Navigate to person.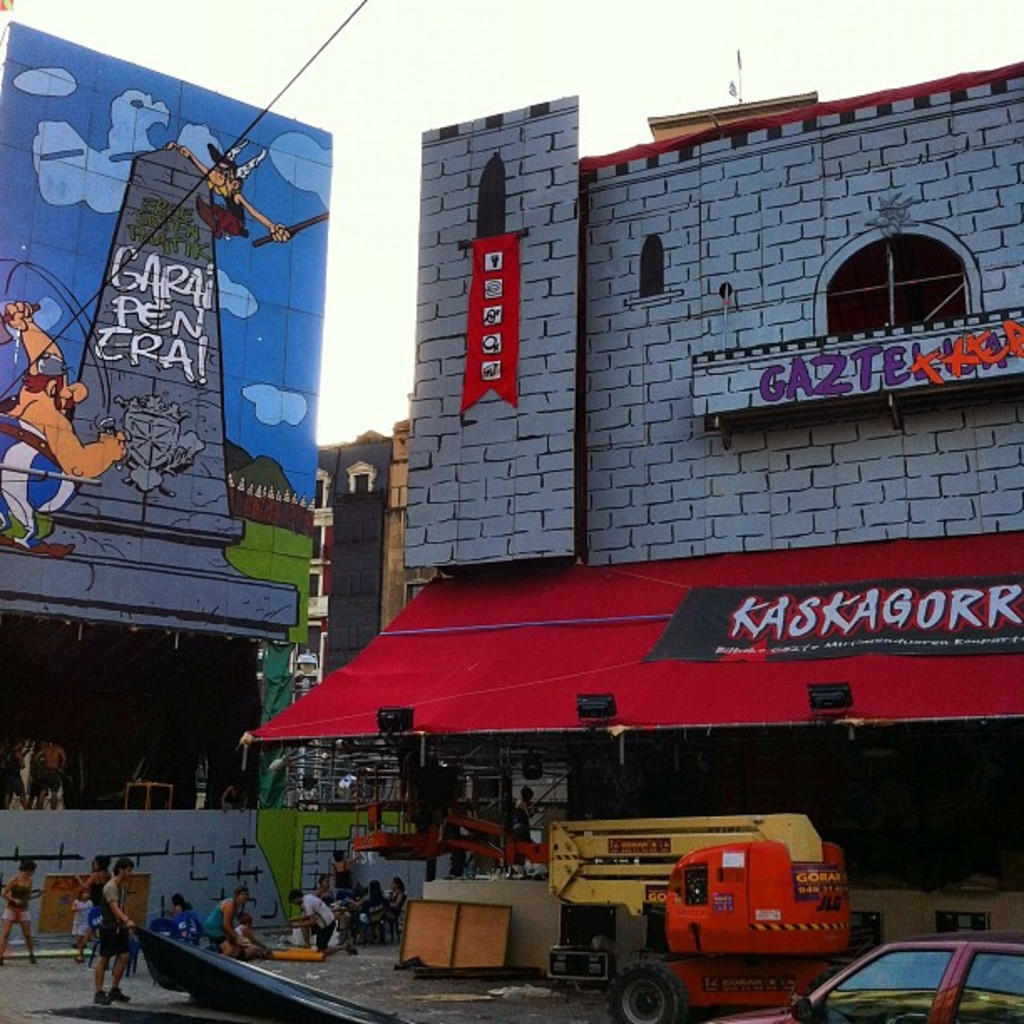
Navigation target: {"left": 216, "top": 778, "right": 254, "bottom": 810}.
